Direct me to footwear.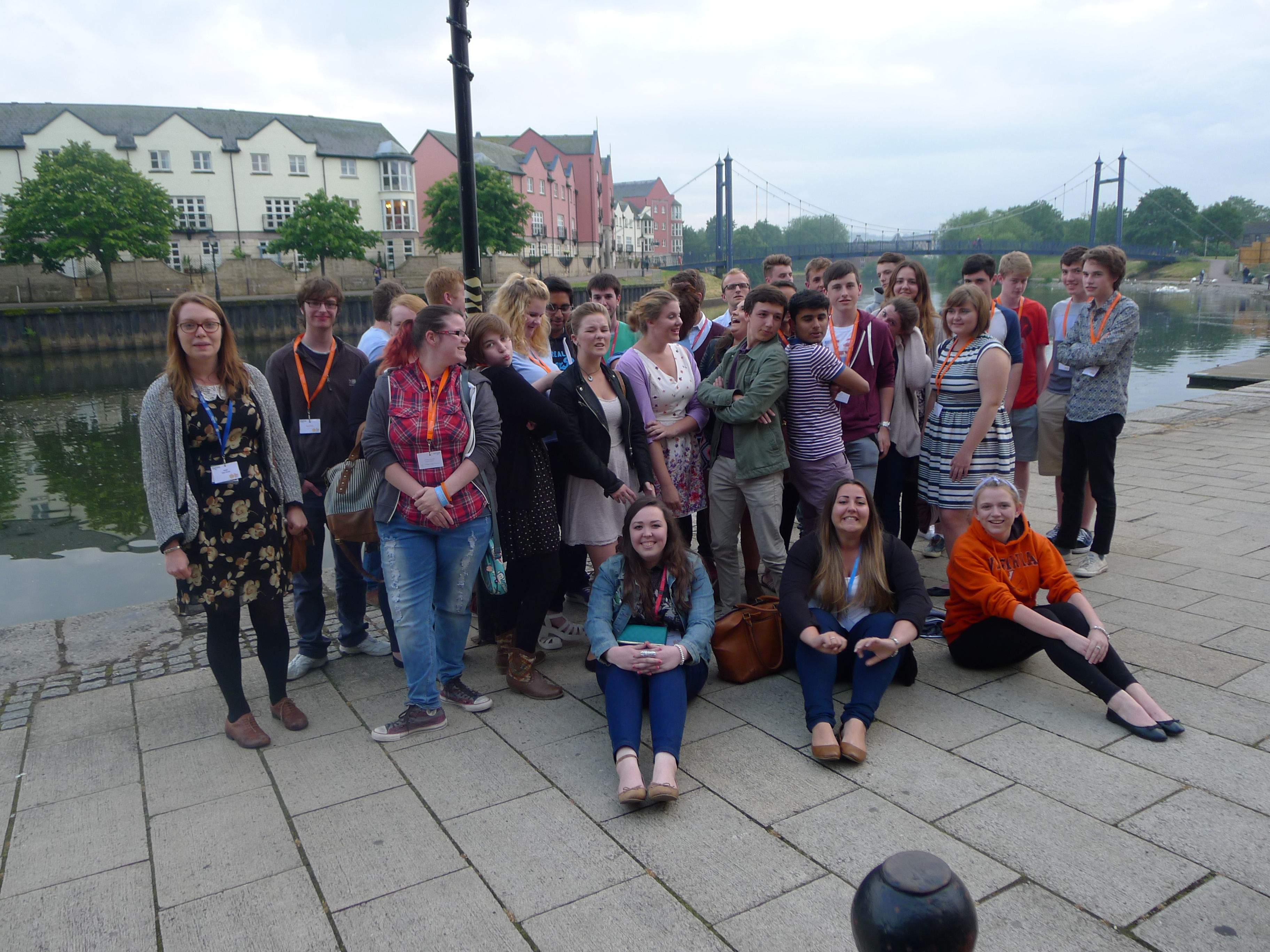
Direction: 94/243/108/256.
